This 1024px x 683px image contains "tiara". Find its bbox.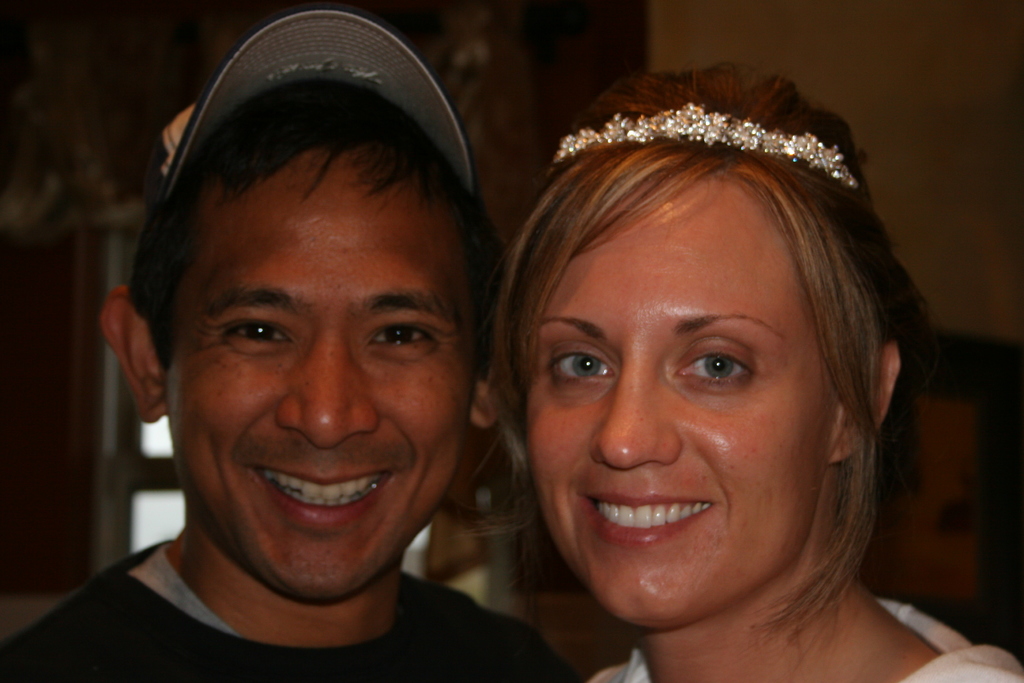
<box>552,101,860,192</box>.
